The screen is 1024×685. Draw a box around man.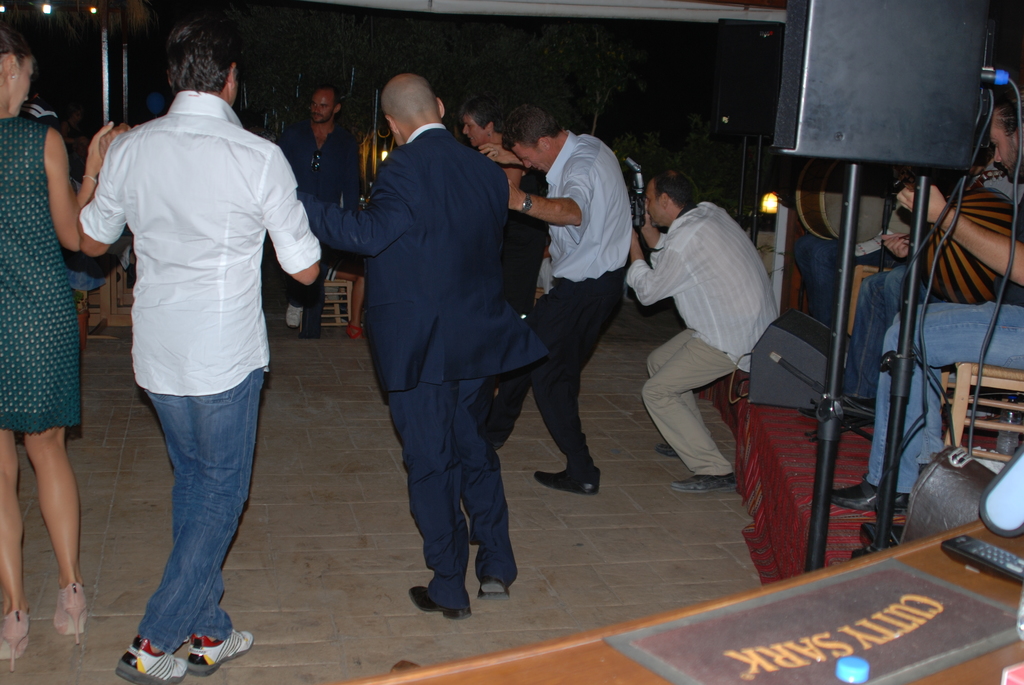
{"left": 627, "top": 170, "right": 778, "bottom": 490}.
